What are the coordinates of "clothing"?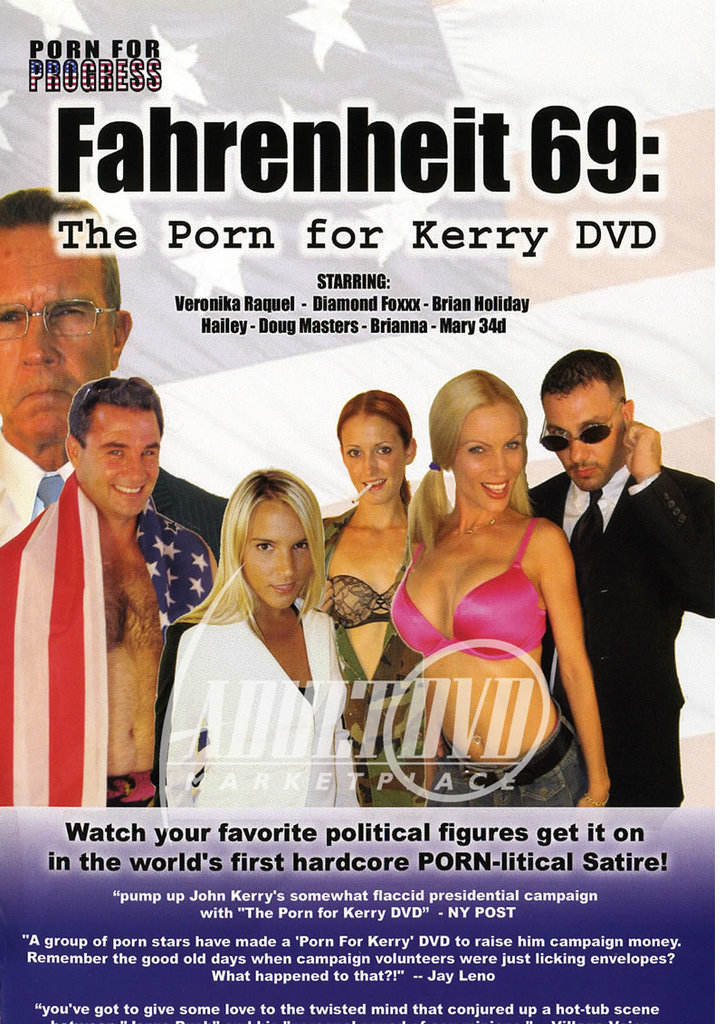
pyautogui.locateOnScreen(529, 450, 716, 820).
